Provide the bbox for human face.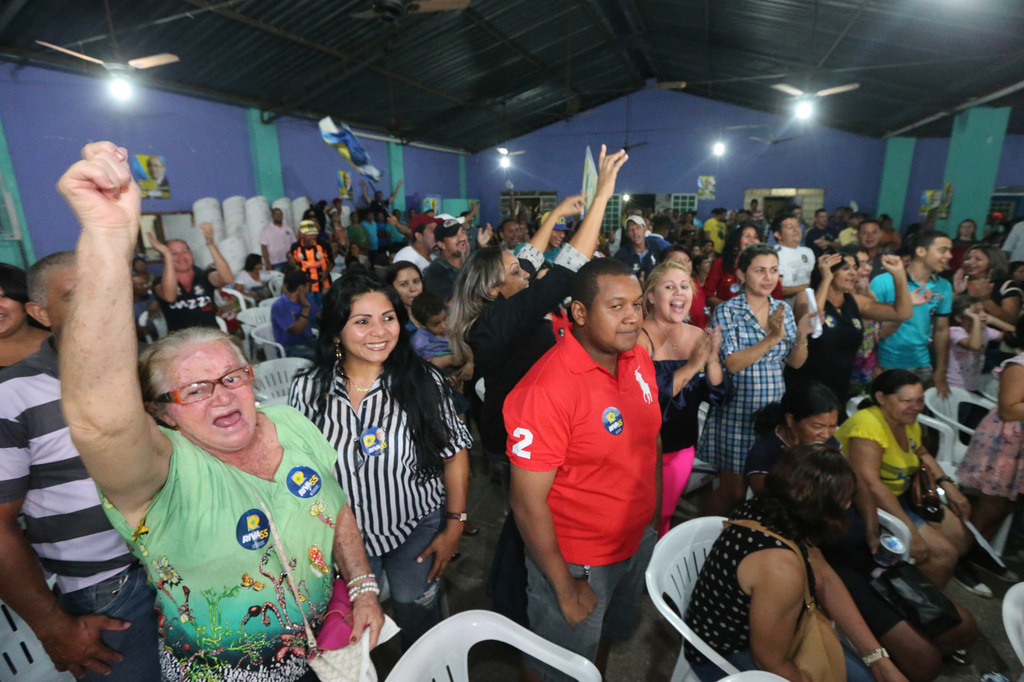
(left=499, top=251, right=530, bottom=293).
